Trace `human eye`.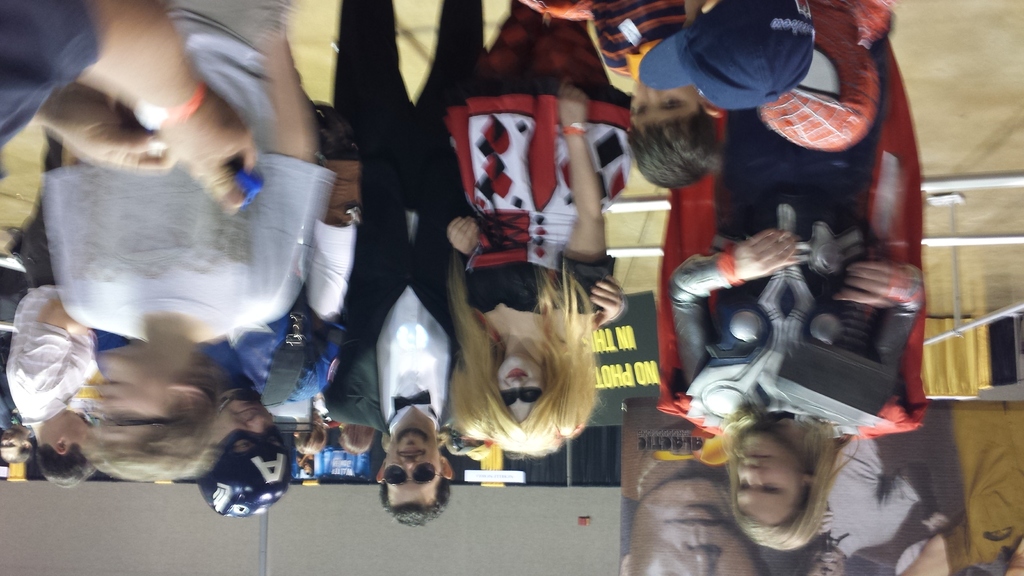
Traced to 740 474 750 495.
